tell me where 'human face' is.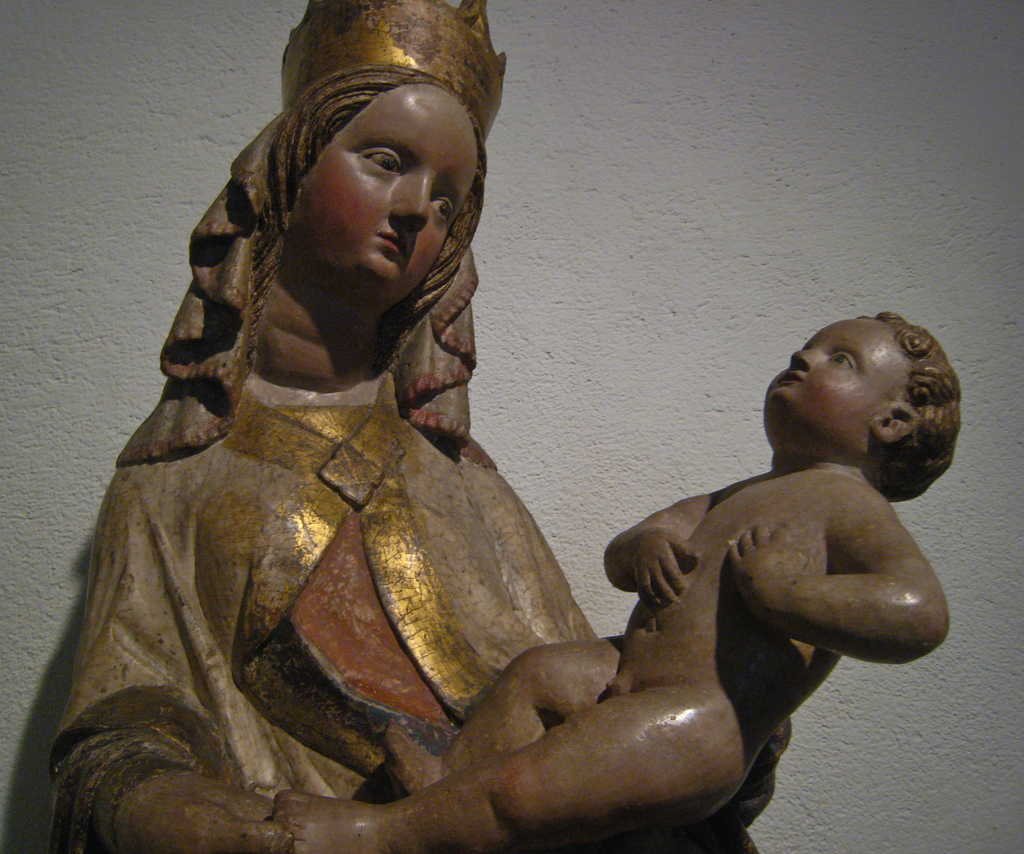
'human face' is at <bbox>764, 321, 911, 444</bbox>.
